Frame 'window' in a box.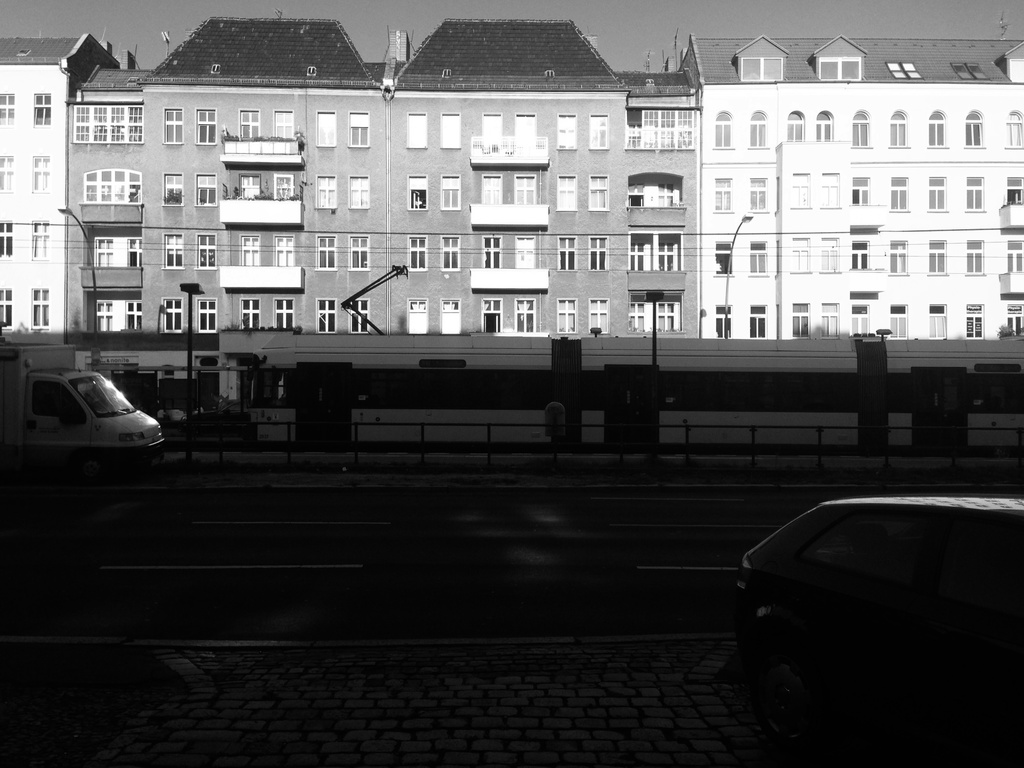
crop(1005, 109, 1022, 147).
